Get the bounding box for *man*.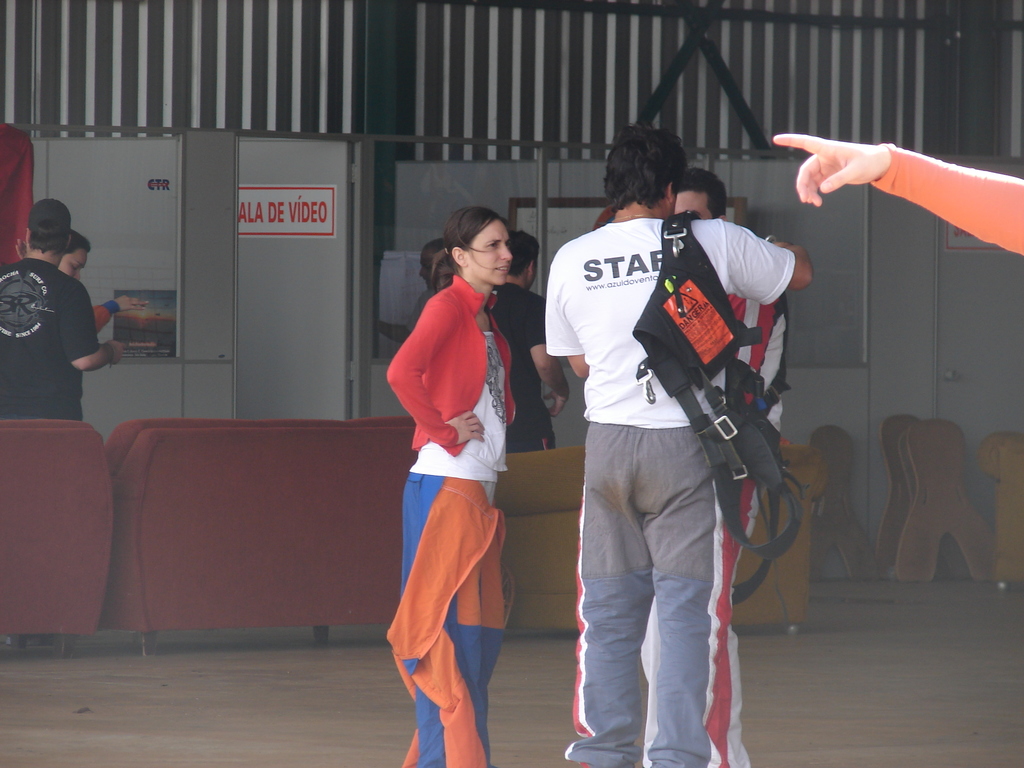
[left=6, top=213, right=113, bottom=429].
